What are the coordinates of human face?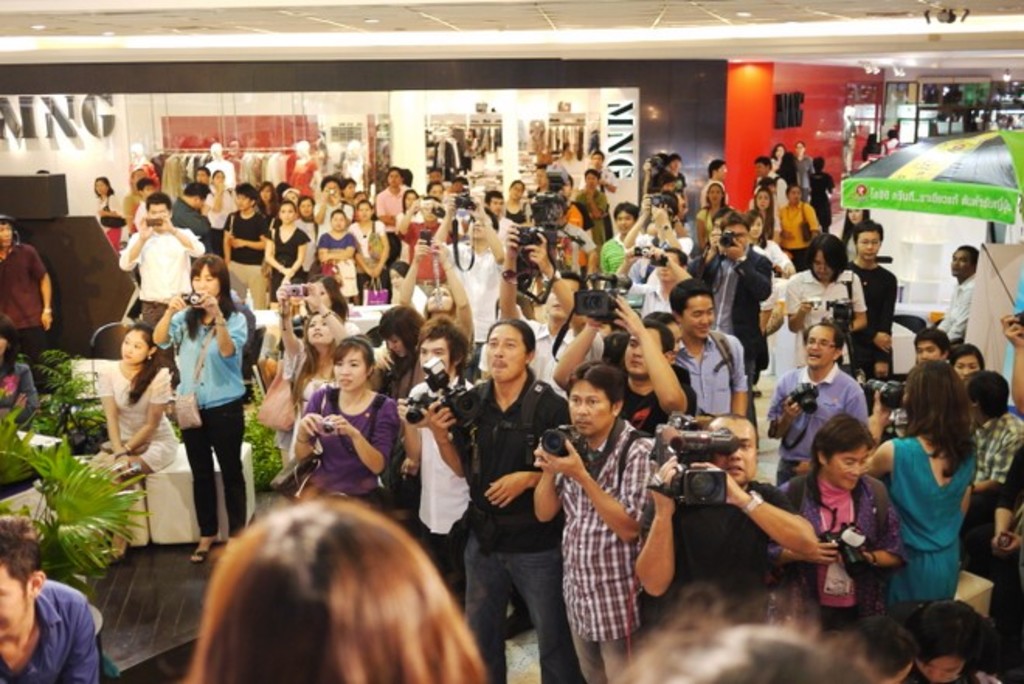
box=[309, 282, 330, 316].
